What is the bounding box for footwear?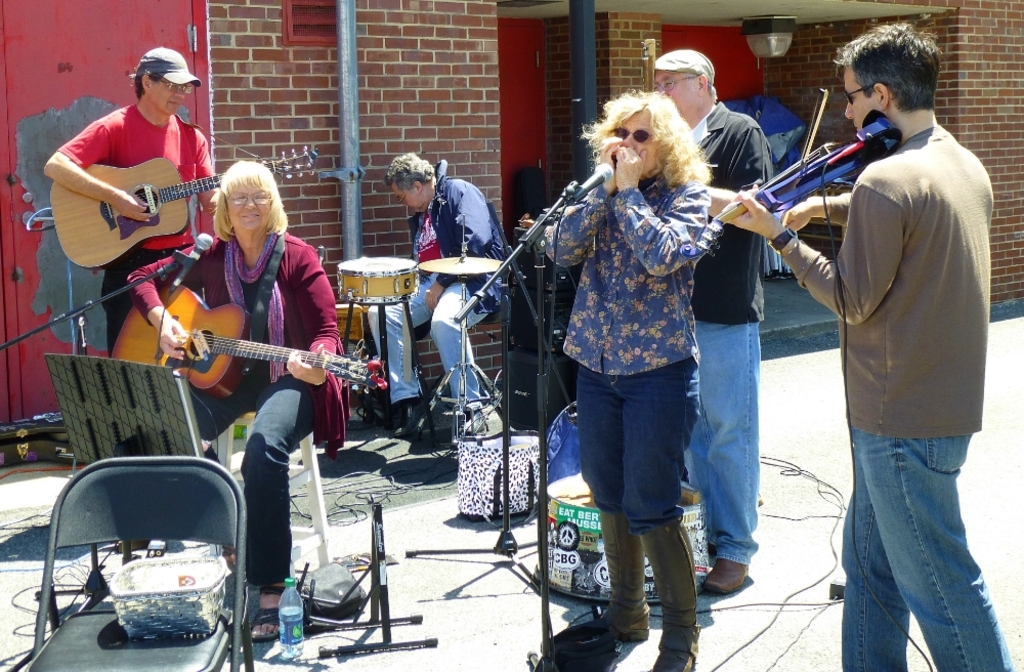
Rect(243, 602, 298, 645).
